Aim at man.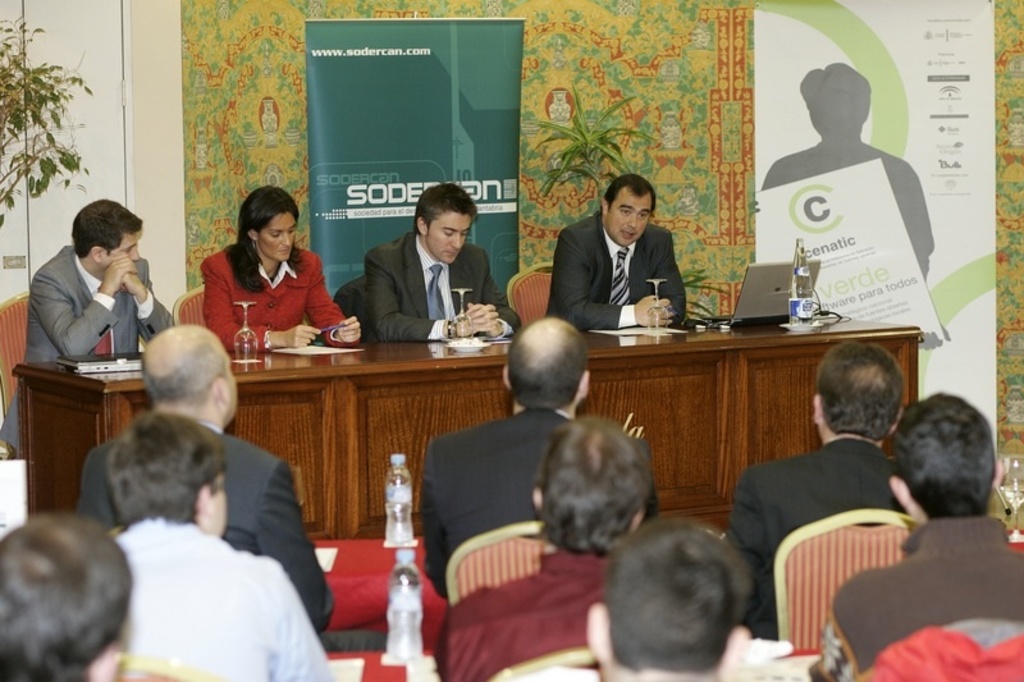
Aimed at [x1=410, y1=313, x2=663, y2=599].
